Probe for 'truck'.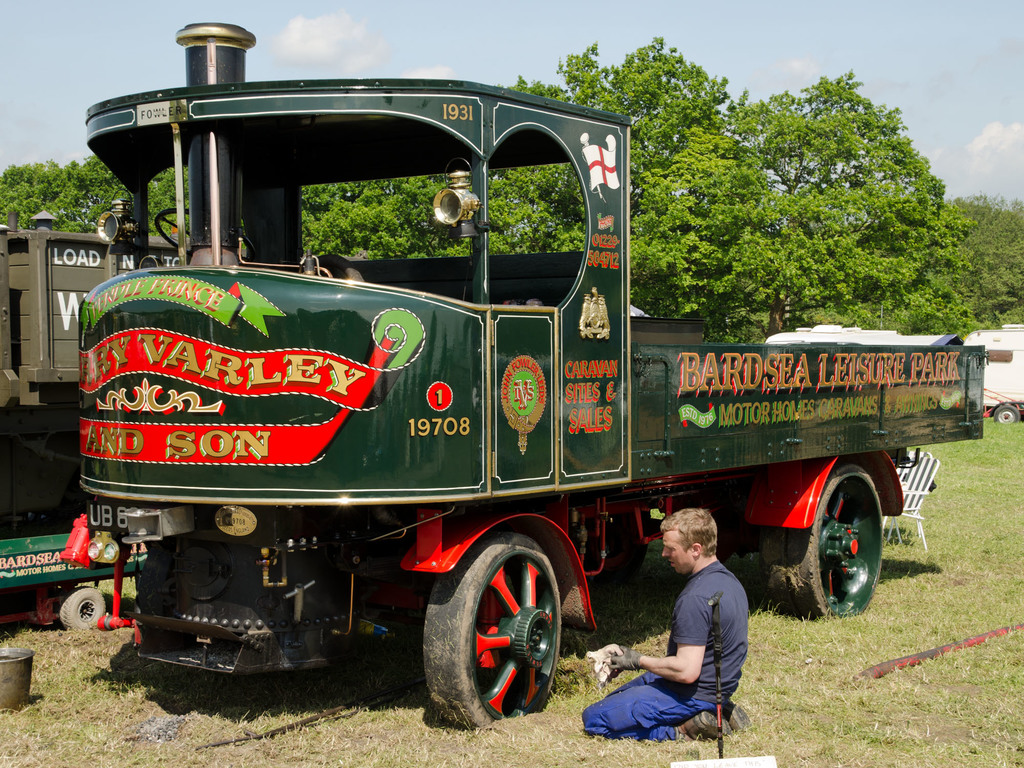
Probe result: crop(0, 196, 227, 632).
